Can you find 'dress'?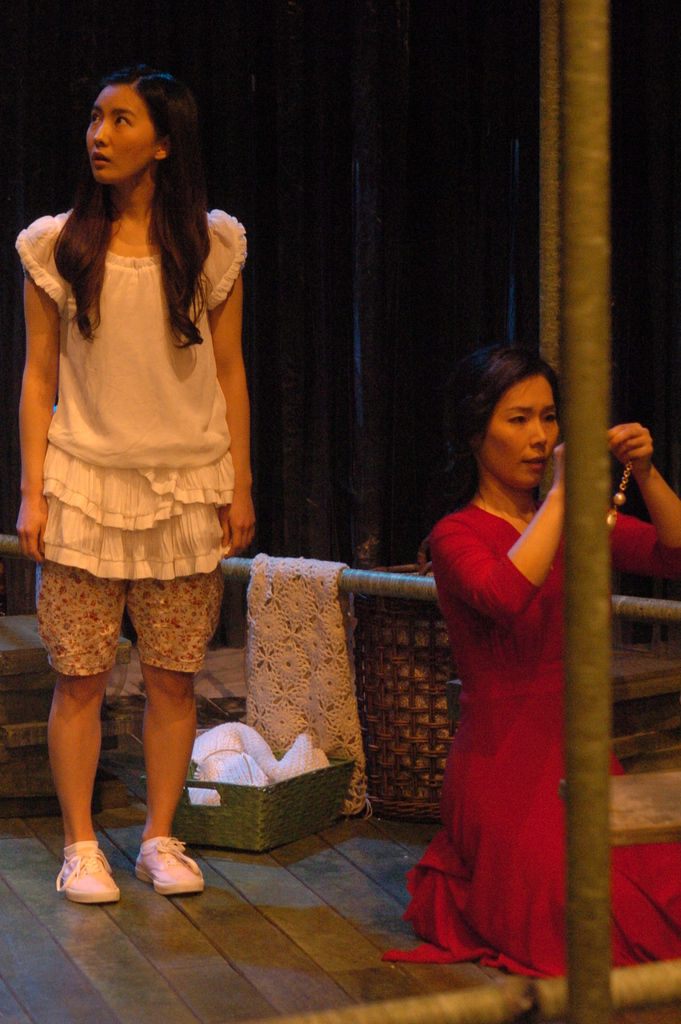
Yes, bounding box: x1=383 y1=500 x2=680 y2=984.
